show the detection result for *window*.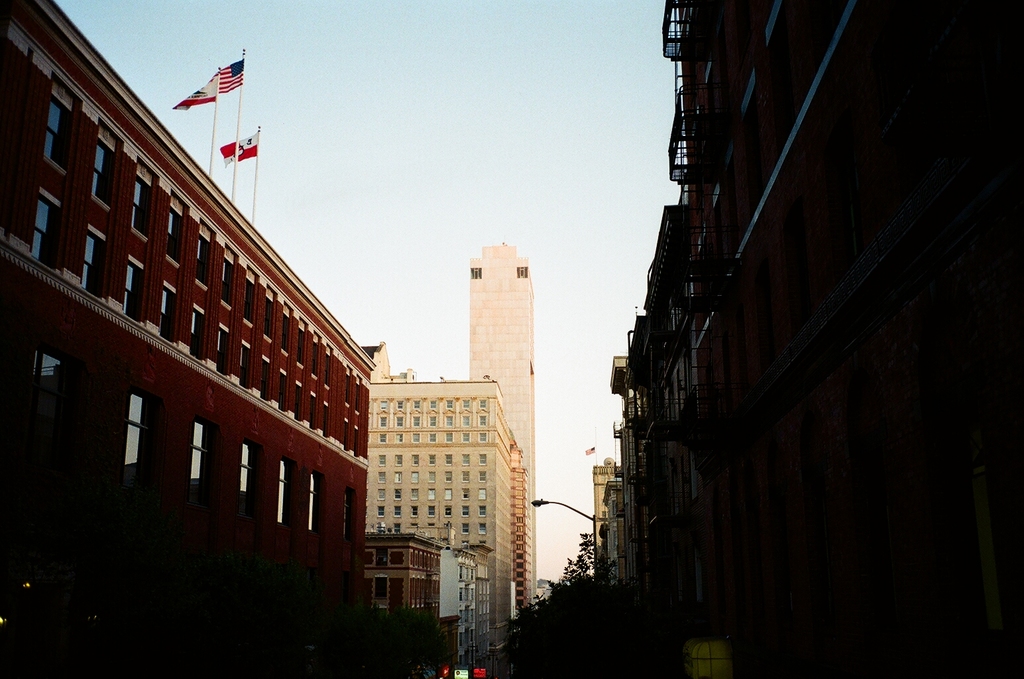
locate(460, 395, 471, 408).
